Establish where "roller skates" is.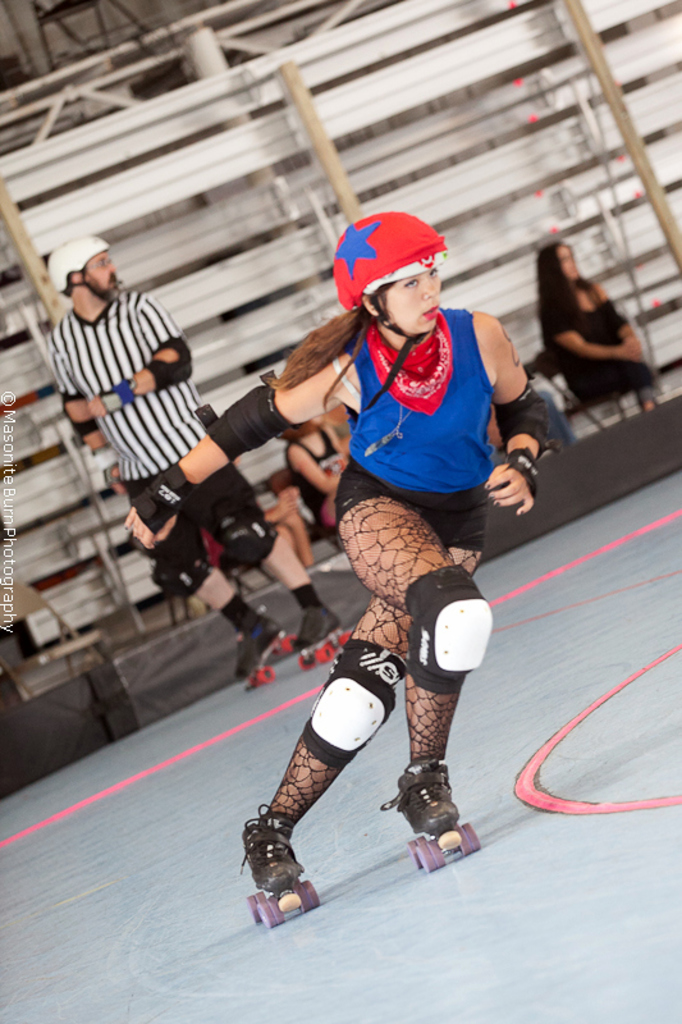
Established at locate(232, 607, 298, 687).
